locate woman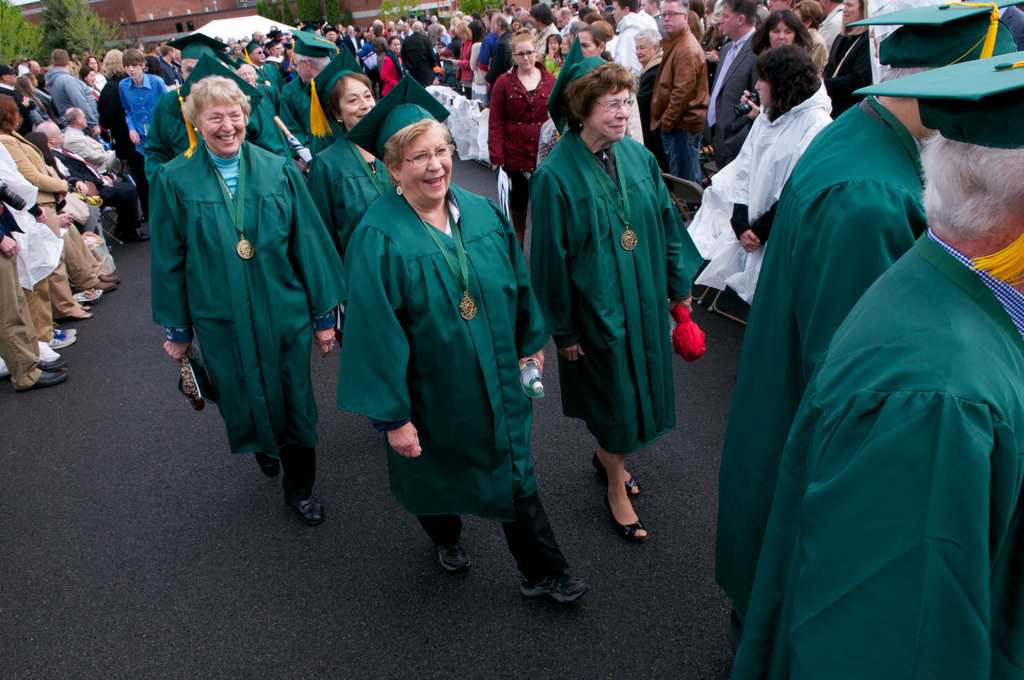
pyautogui.locateOnScreen(447, 17, 471, 81)
